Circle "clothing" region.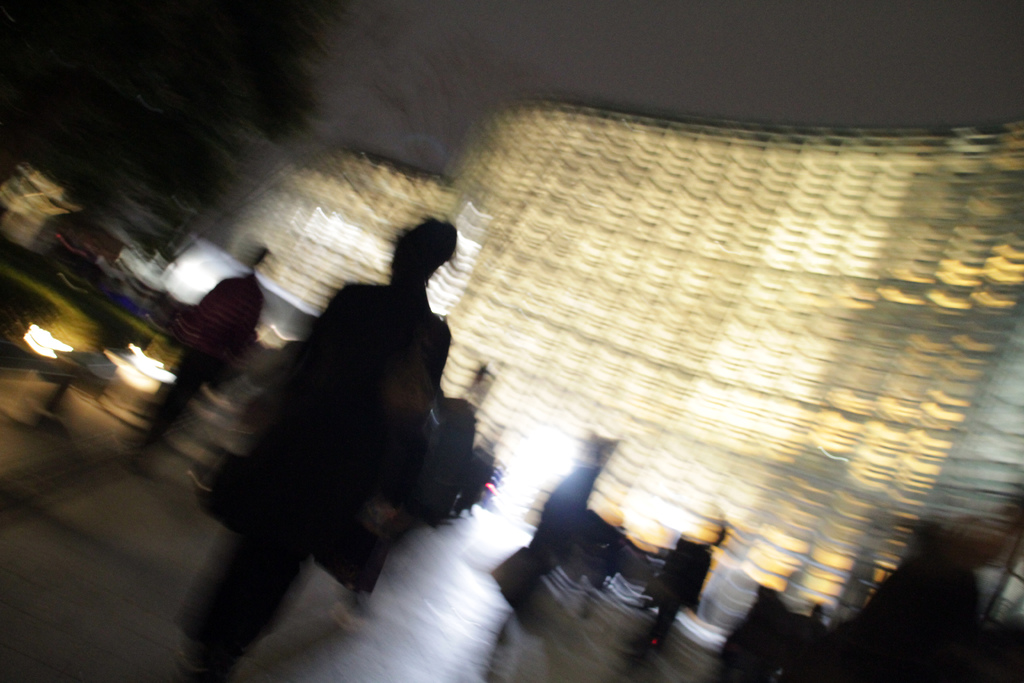
Region: region(143, 272, 263, 440).
